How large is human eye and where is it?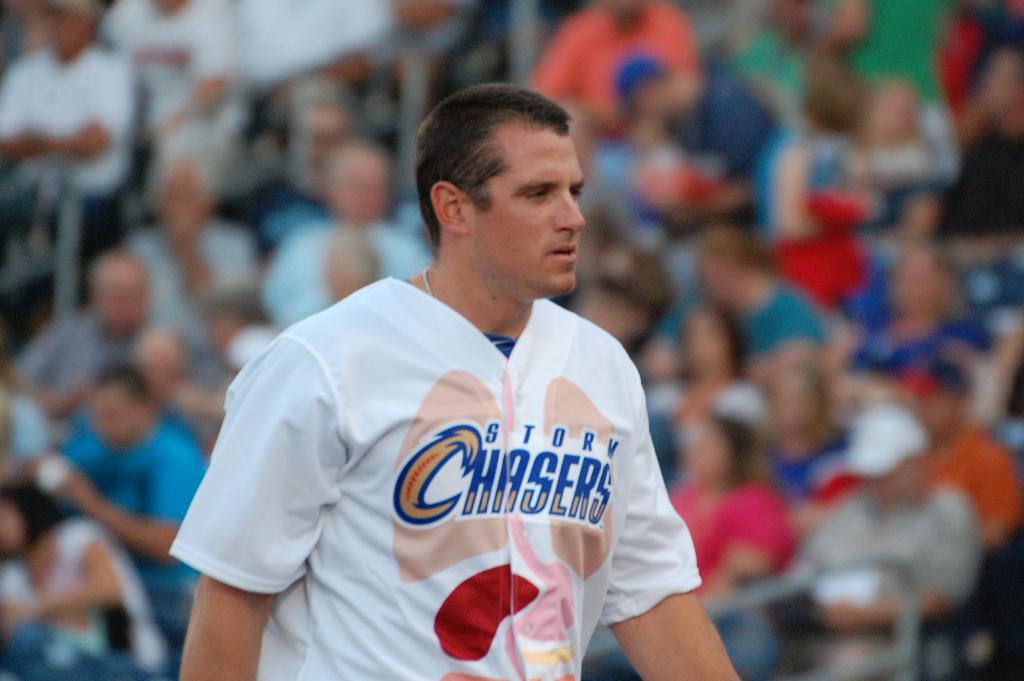
Bounding box: region(519, 183, 545, 205).
